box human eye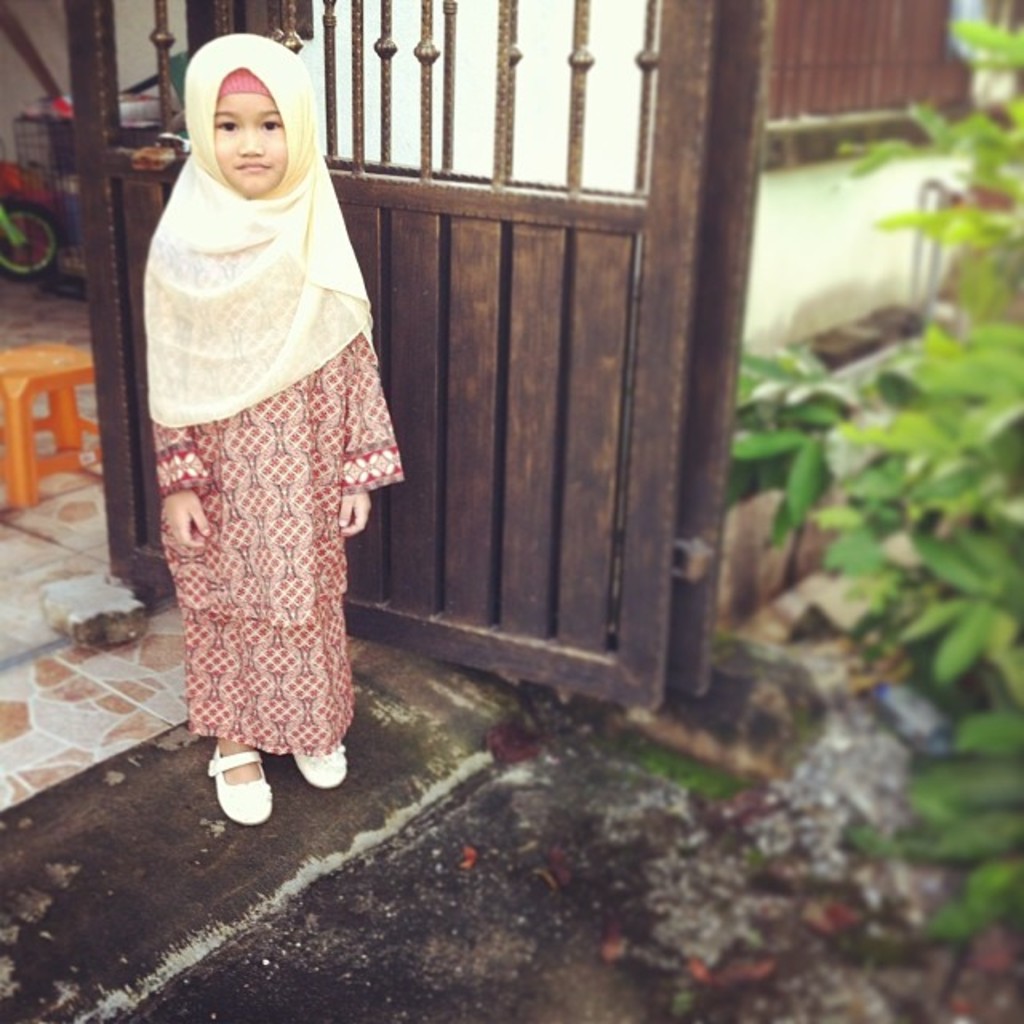
(258, 122, 280, 133)
